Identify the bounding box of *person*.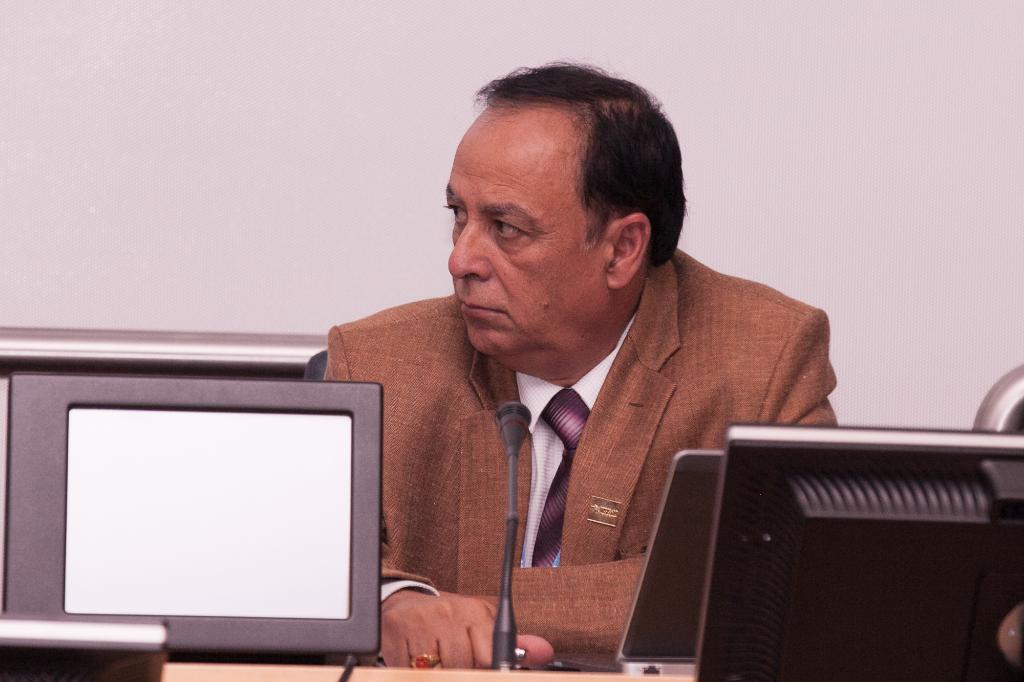
[left=324, top=61, right=840, bottom=681].
